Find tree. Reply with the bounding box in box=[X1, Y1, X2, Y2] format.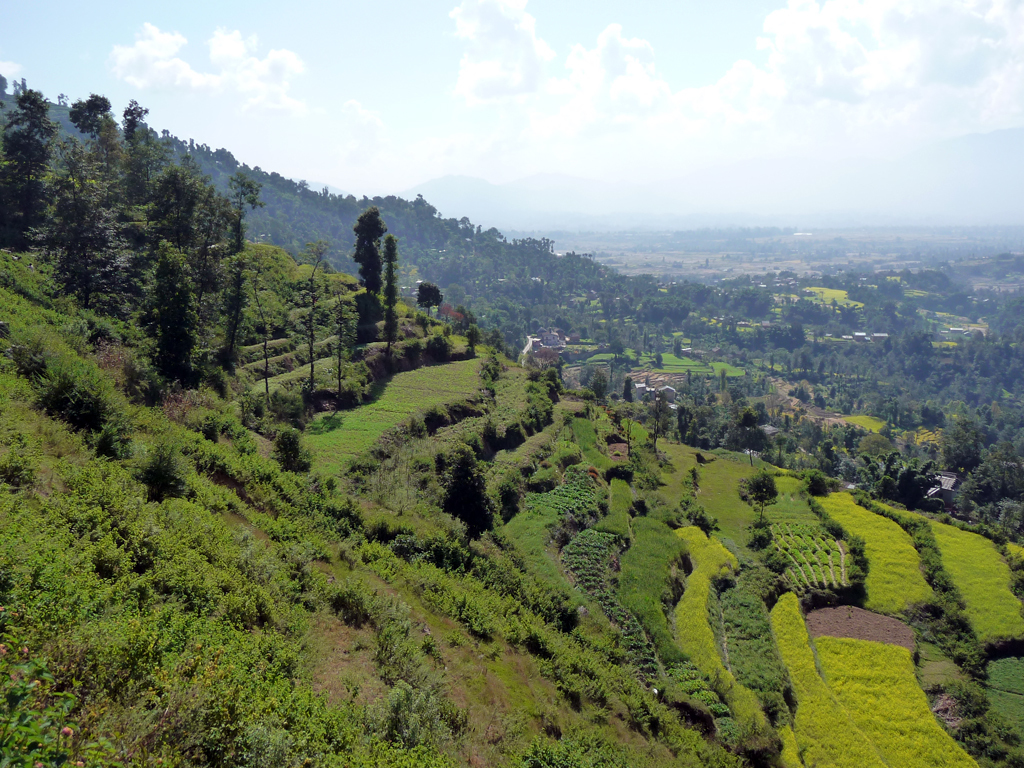
box=[250, 264, 274, 408].
